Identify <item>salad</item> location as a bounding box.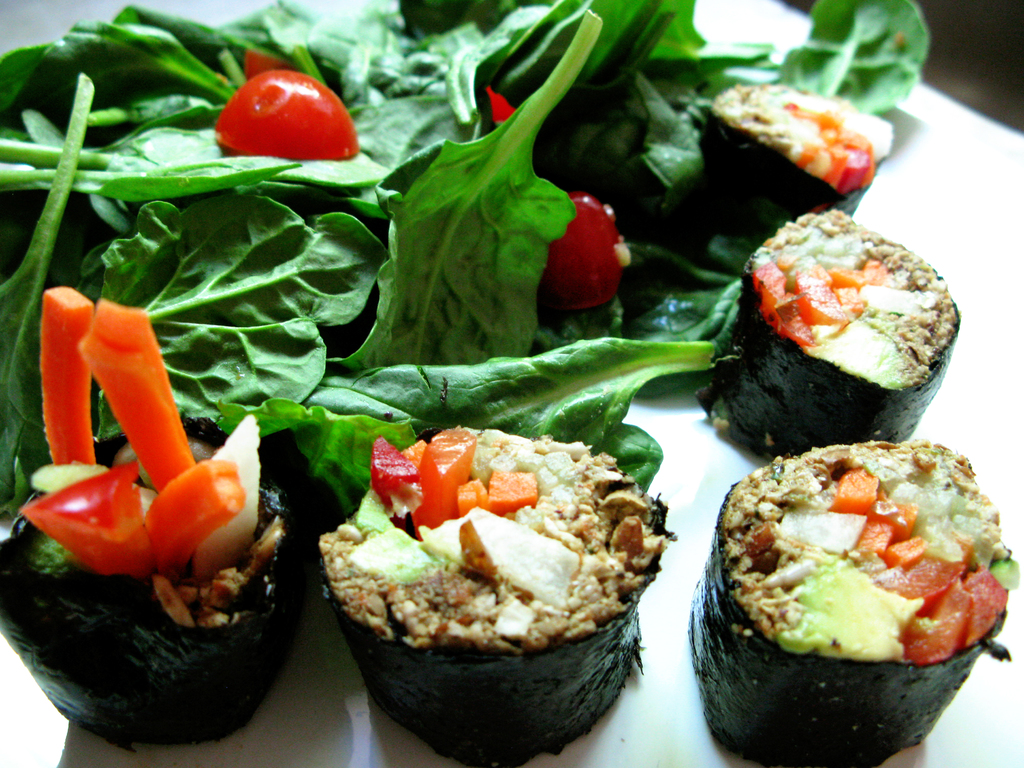
Rect(308, 402, 678, 676).
